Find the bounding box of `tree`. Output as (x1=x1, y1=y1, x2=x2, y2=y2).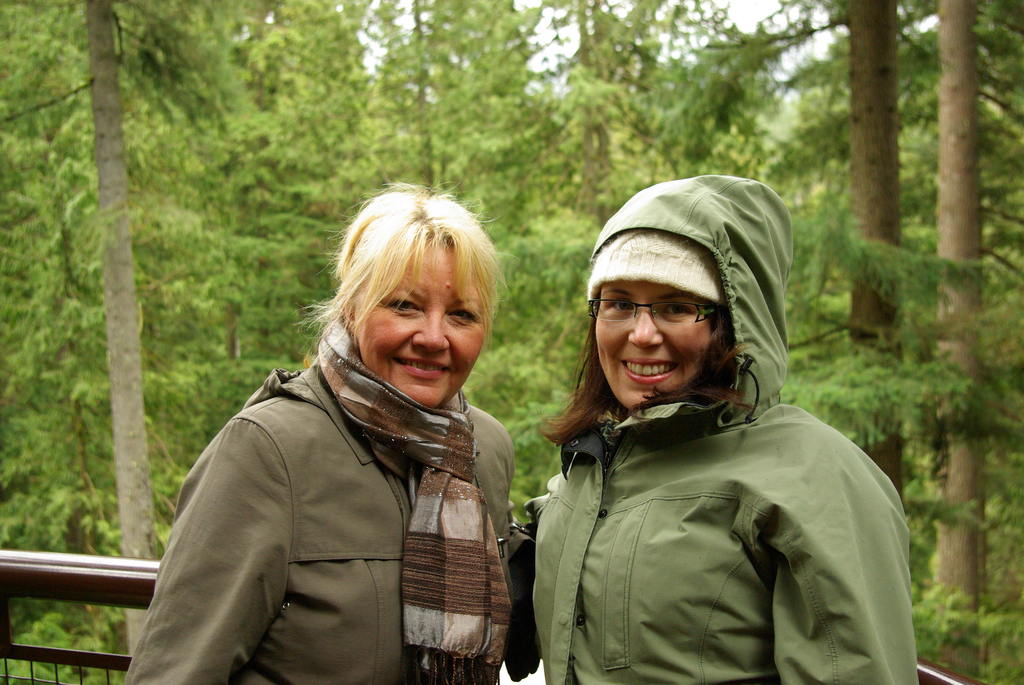
(x1=84, y1=0, x2=160, y2=657).
